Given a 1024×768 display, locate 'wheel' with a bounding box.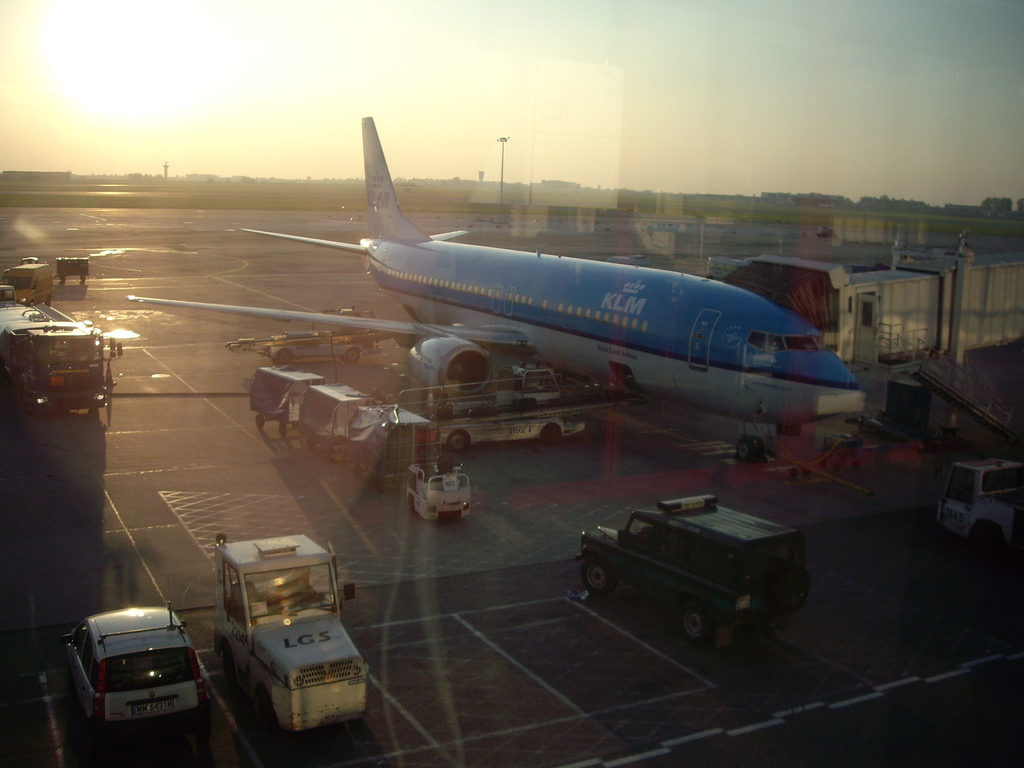
Located: bbox(449, 432, 465, 453).
